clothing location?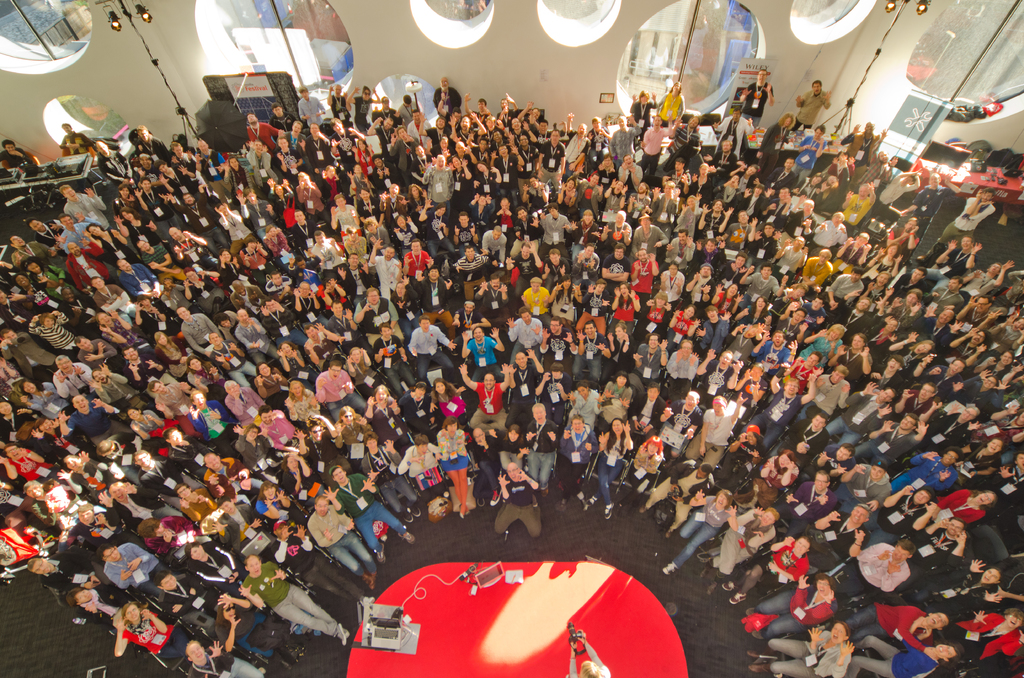
box(1, 147, 35, 165)
